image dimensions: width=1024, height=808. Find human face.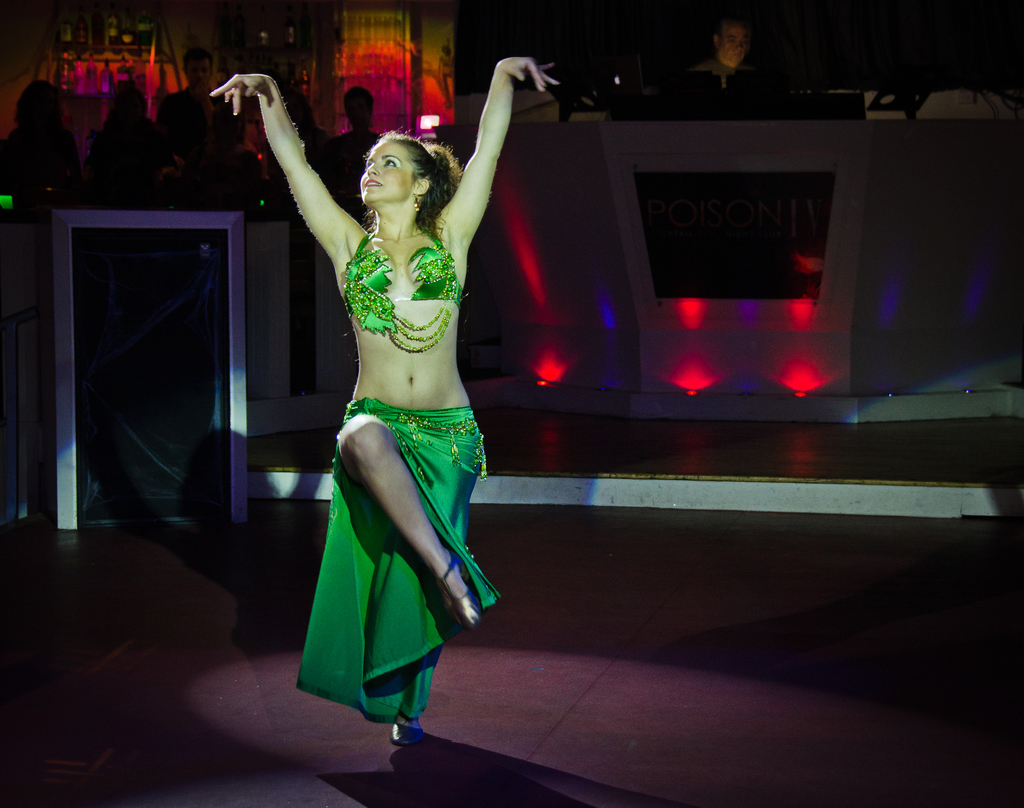
182:58:211:91.
